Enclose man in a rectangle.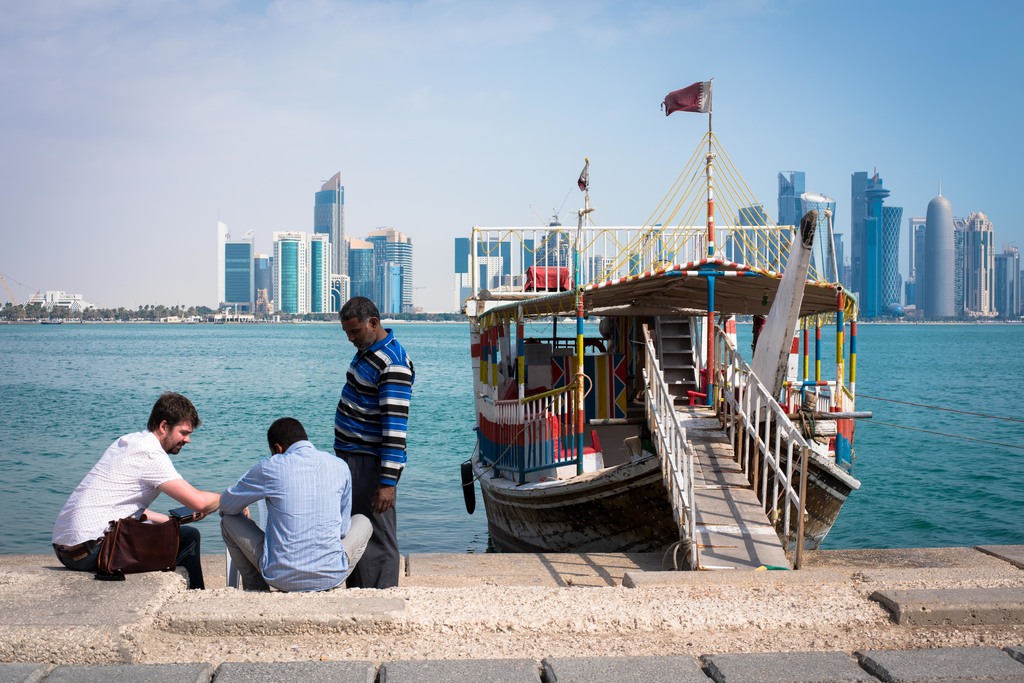
select_region(331, 297, 415, 590).
